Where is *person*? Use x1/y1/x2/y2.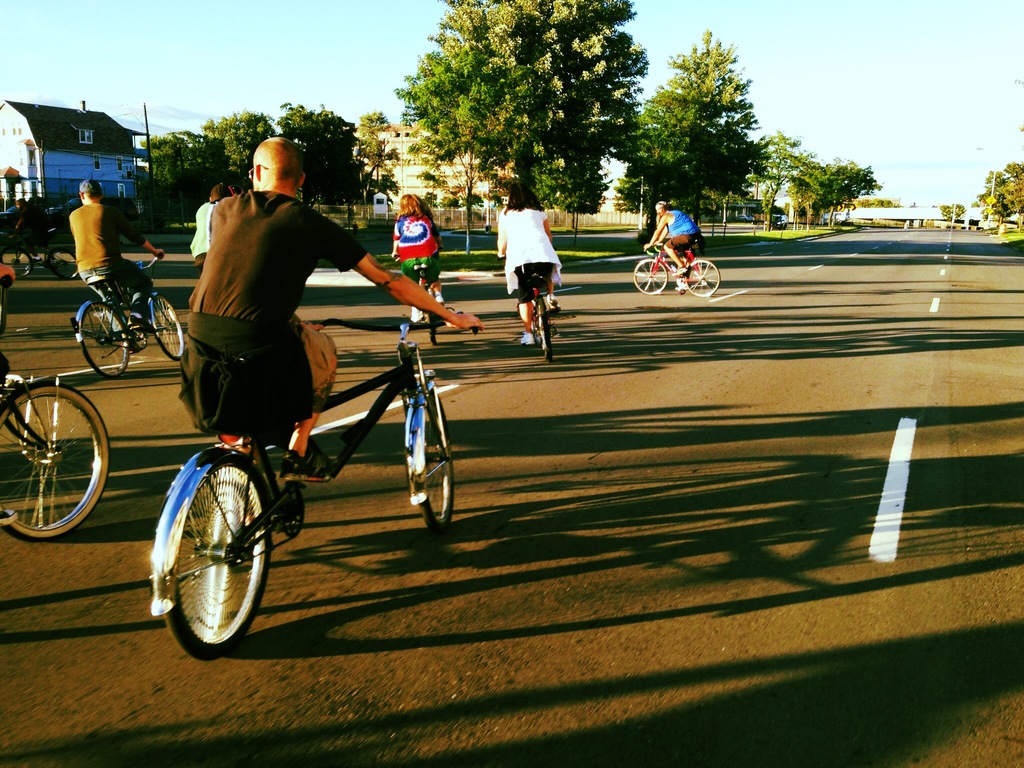
0/263/15/283.
